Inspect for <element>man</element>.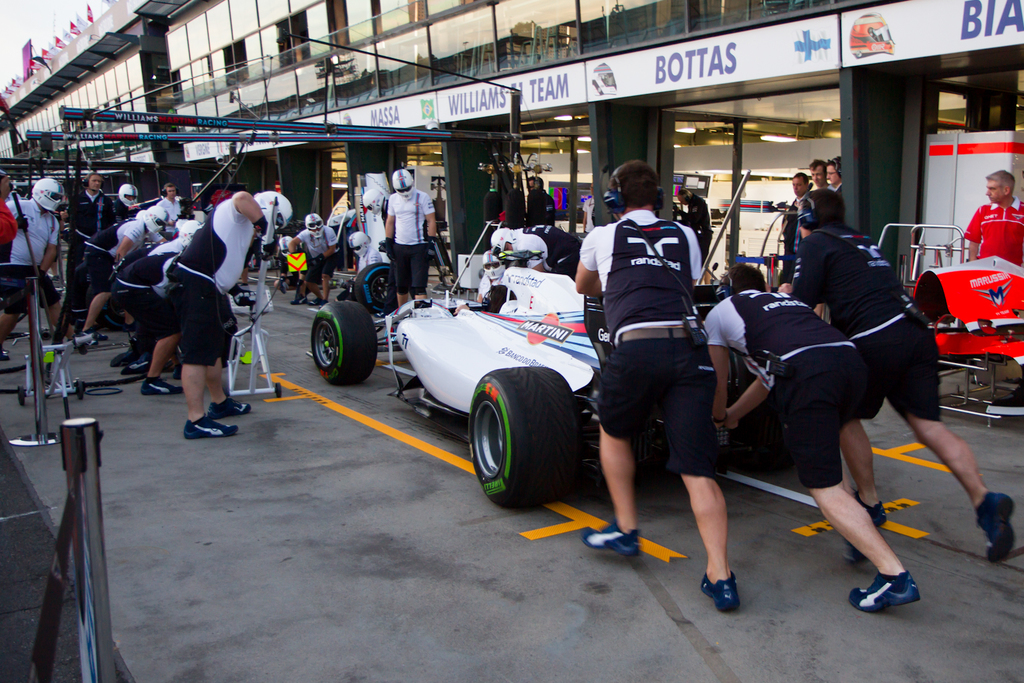
Inspection: {"left": 121, "top": 214, "right": 207, "bottom": 394}.
